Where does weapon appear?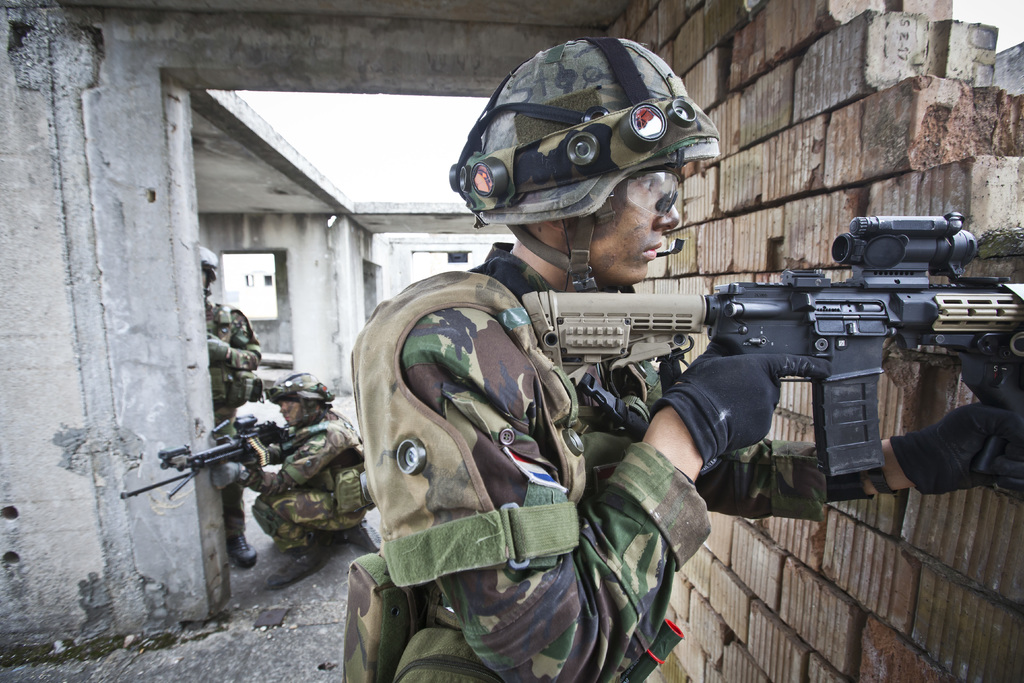
Appears at region(508, 218, 1022, 515).
